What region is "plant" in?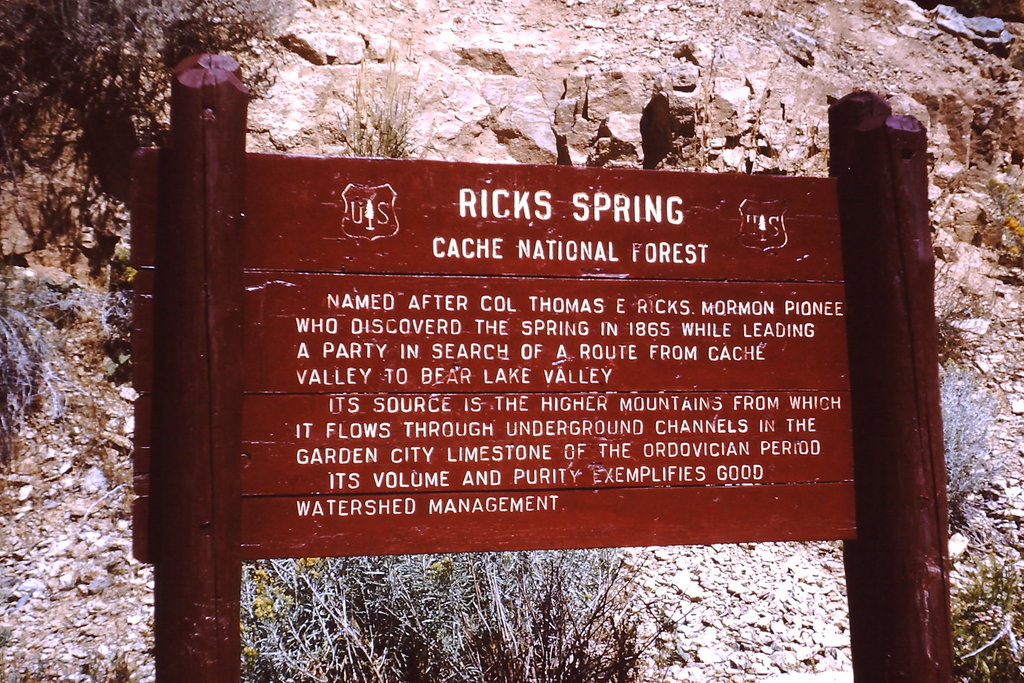
0 296 67 457.
